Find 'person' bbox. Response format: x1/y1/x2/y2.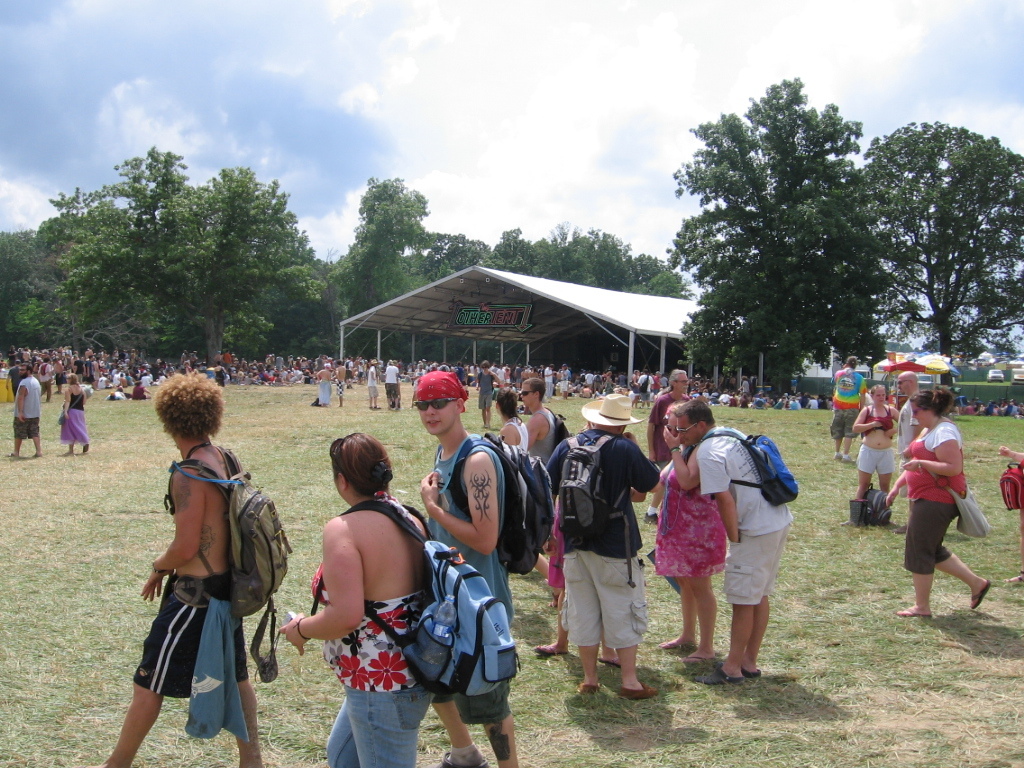
490/388/528/470.
